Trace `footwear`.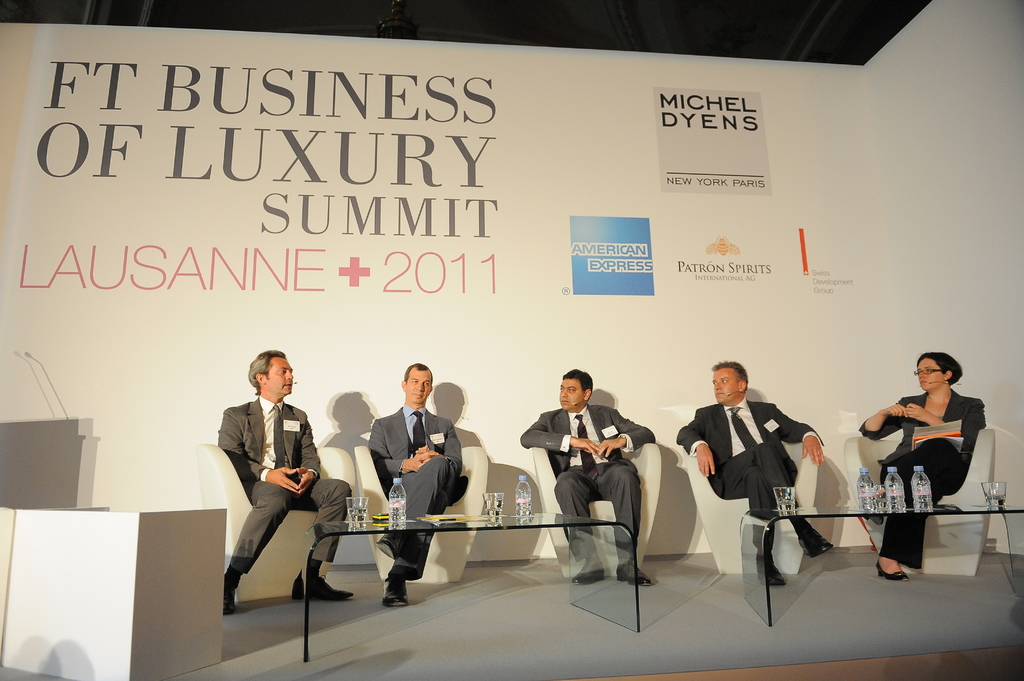
Traced to 385 573 408 610.
